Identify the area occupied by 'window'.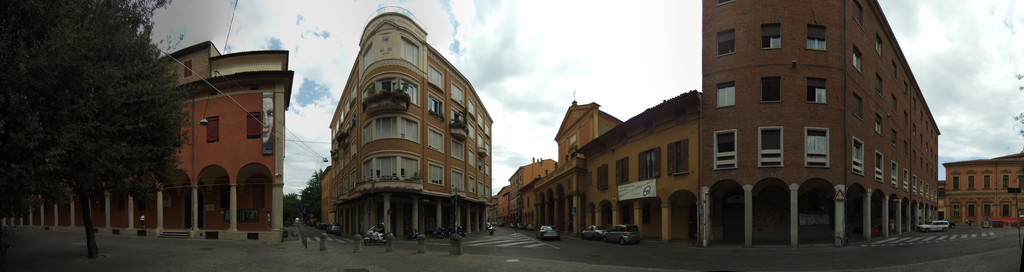
Area: {"x1": 875, "y1": 112, "x2": 882, "y2": 135}.
